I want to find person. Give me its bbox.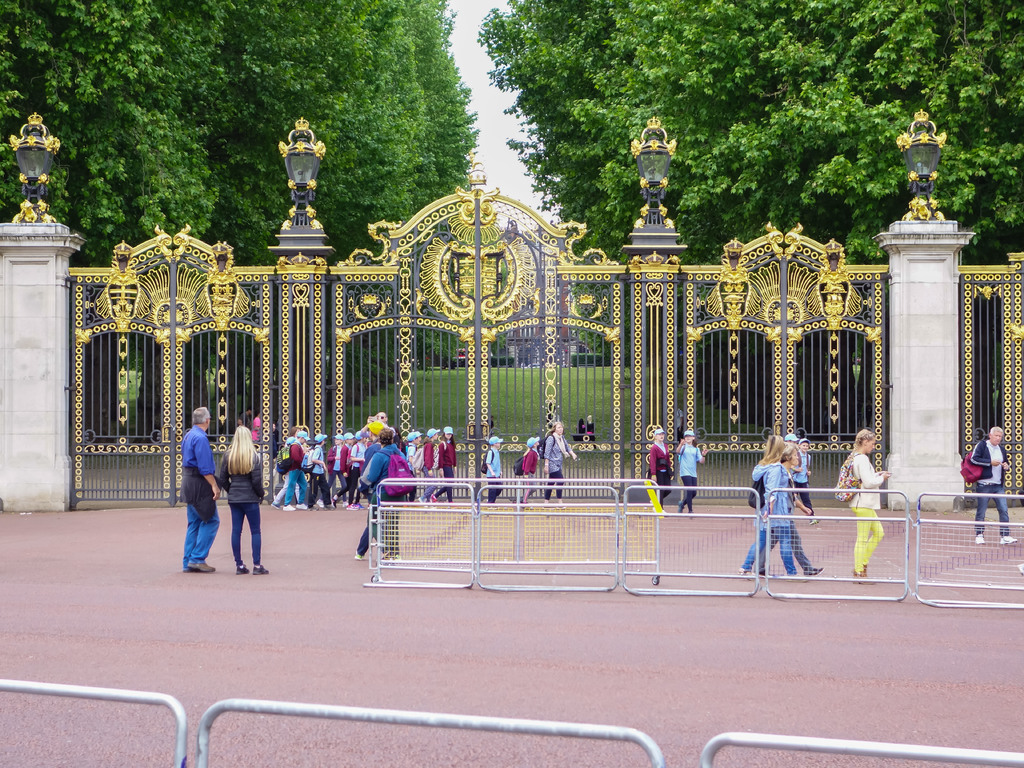
{"left": 219, "top": 424, "right": 268, "bottom": 579}.
